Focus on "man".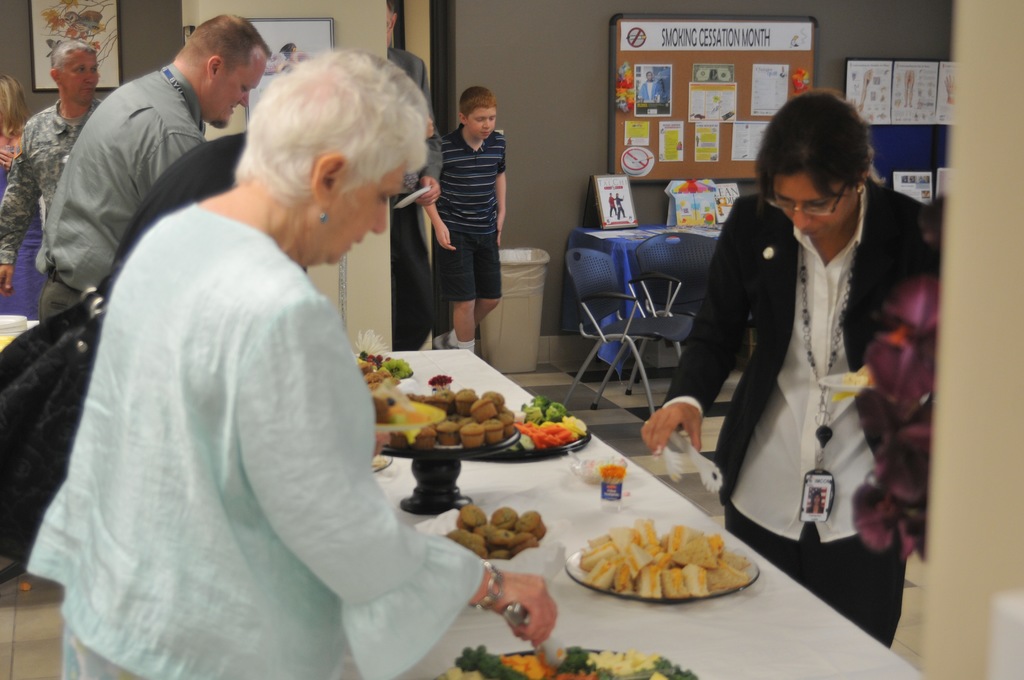
Focused at x1=0, y1=34, x2=109, y2=293.
